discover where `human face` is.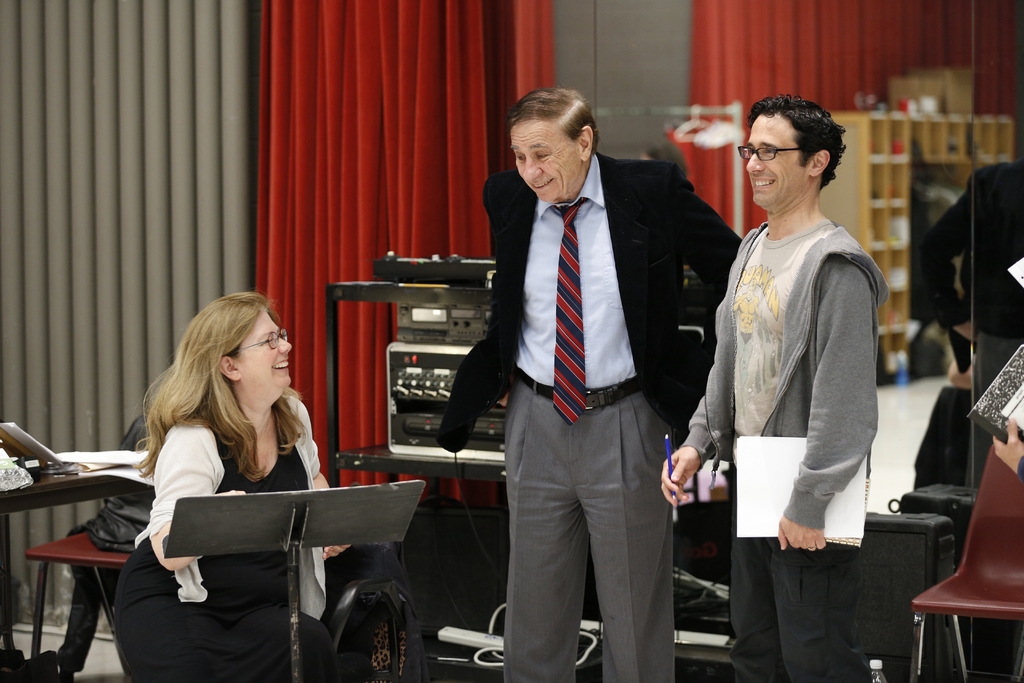
Discovered at bbox=(511, 120, 584, 205).
